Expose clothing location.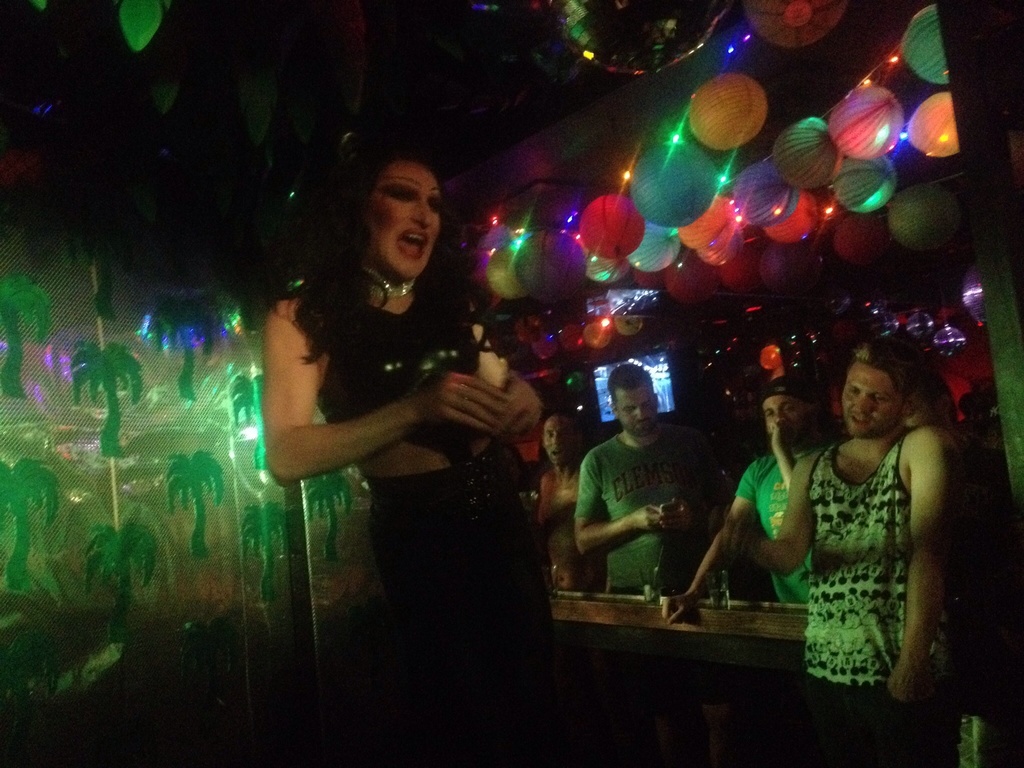
Exposed at (left=802, top=400, right=961, bottom=708).
